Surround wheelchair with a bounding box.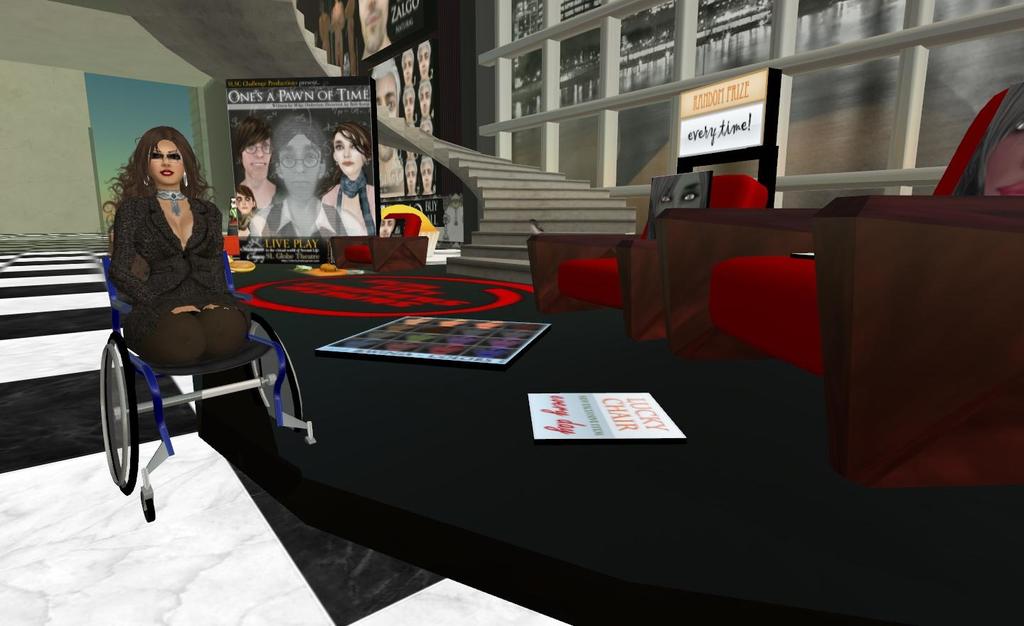
89, 258, 301, 493.
